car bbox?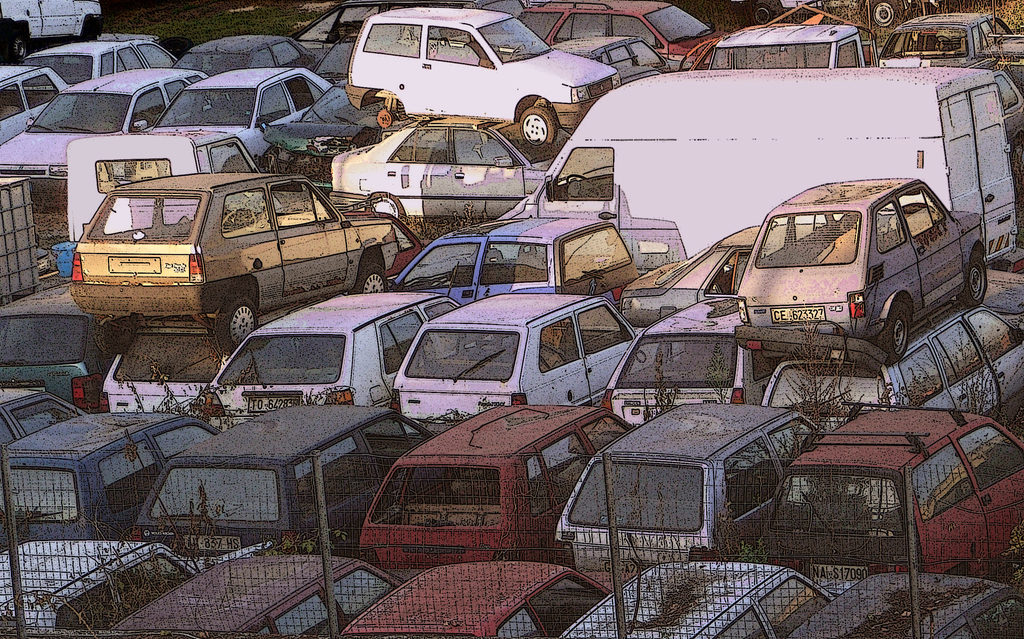
<region>200, 291, 464, 435</region>
